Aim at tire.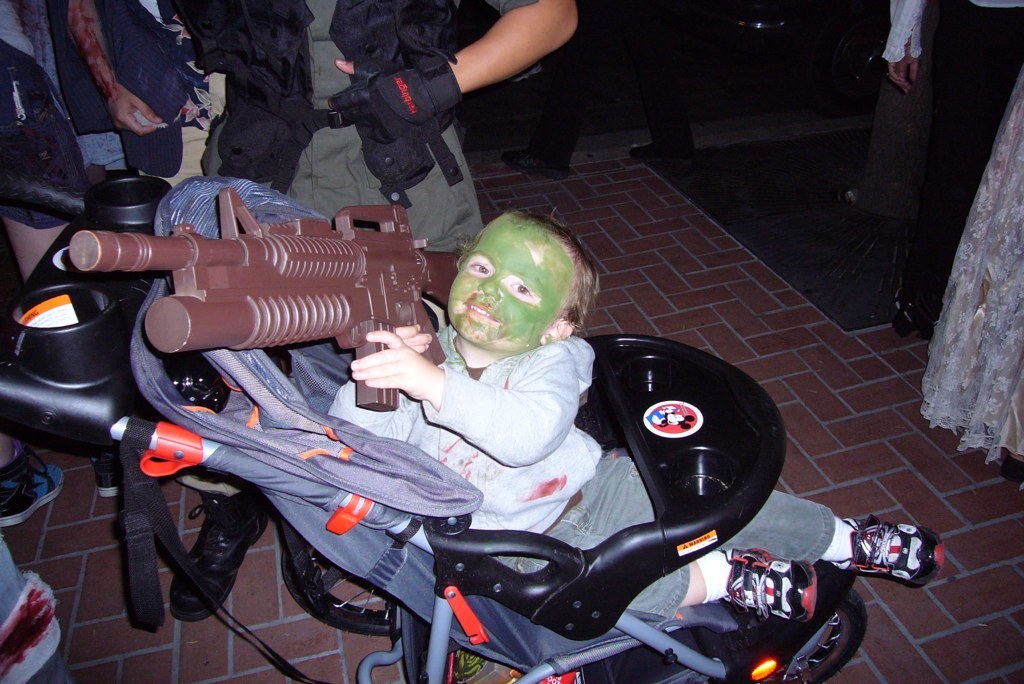
Aimed at l=283, t=545, r=395, b=637.
